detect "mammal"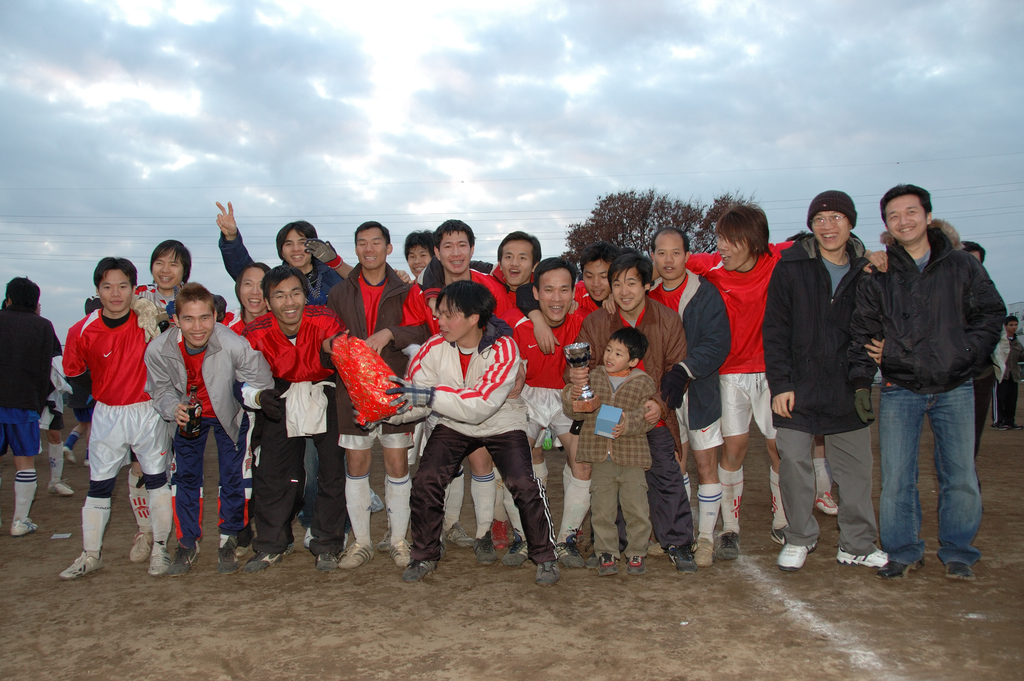
box=[120, 241, 198, 561]
